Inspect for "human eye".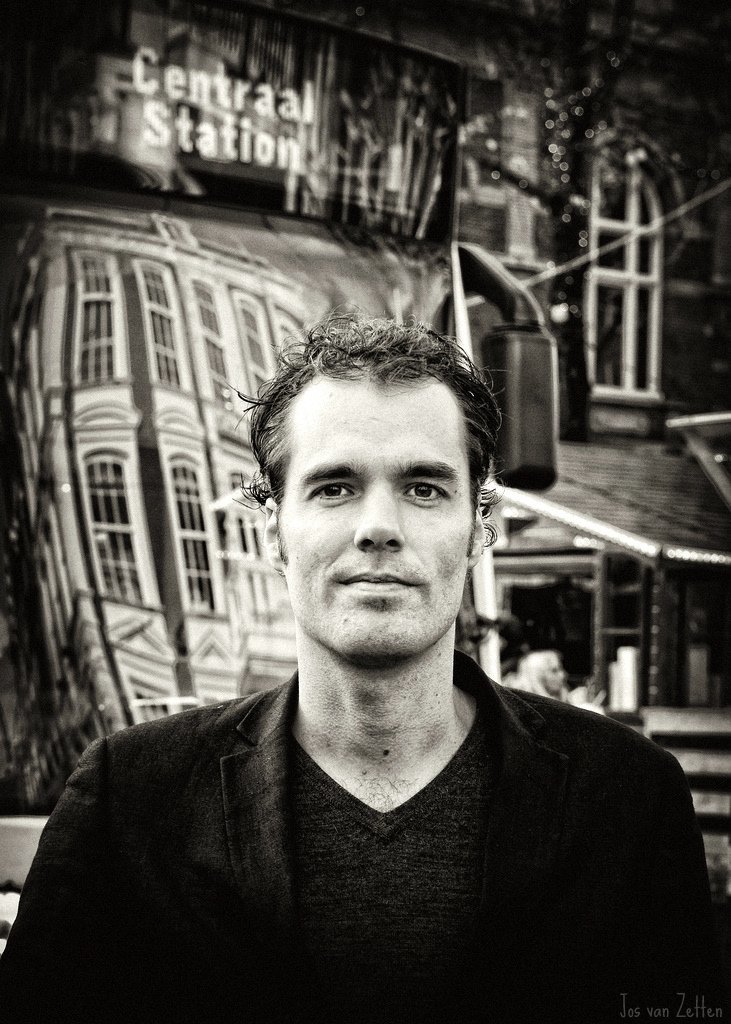
Inspection: Rect(391, 469, 463, 518).
